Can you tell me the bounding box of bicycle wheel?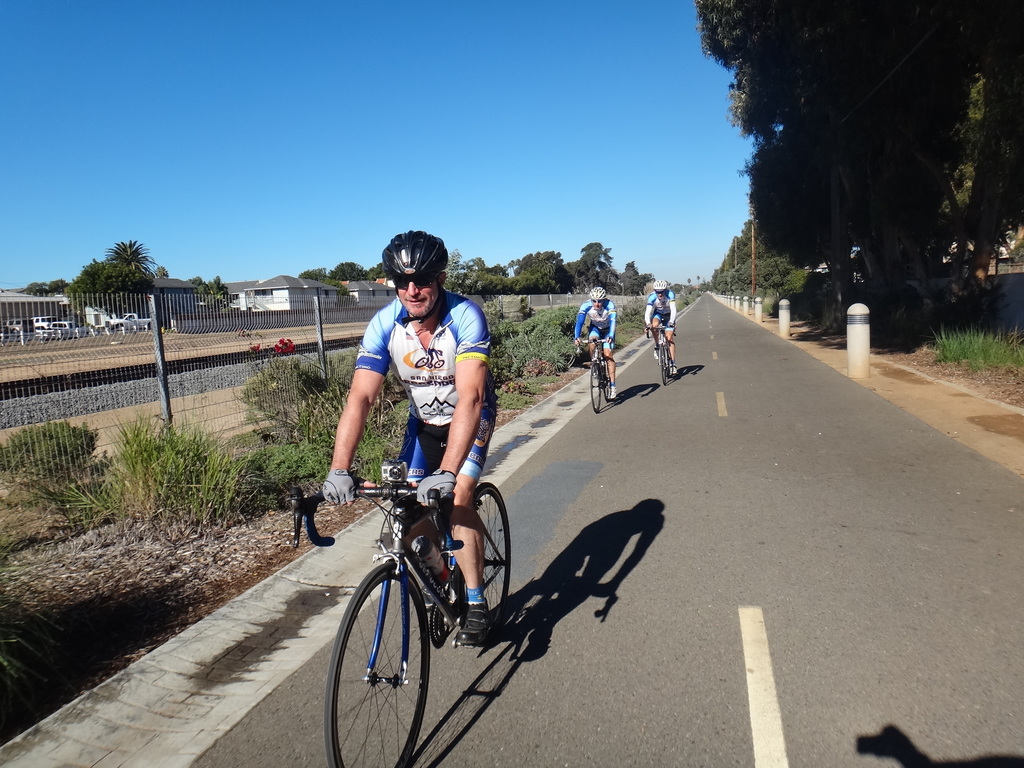
box(461, 483, 514, 636).
